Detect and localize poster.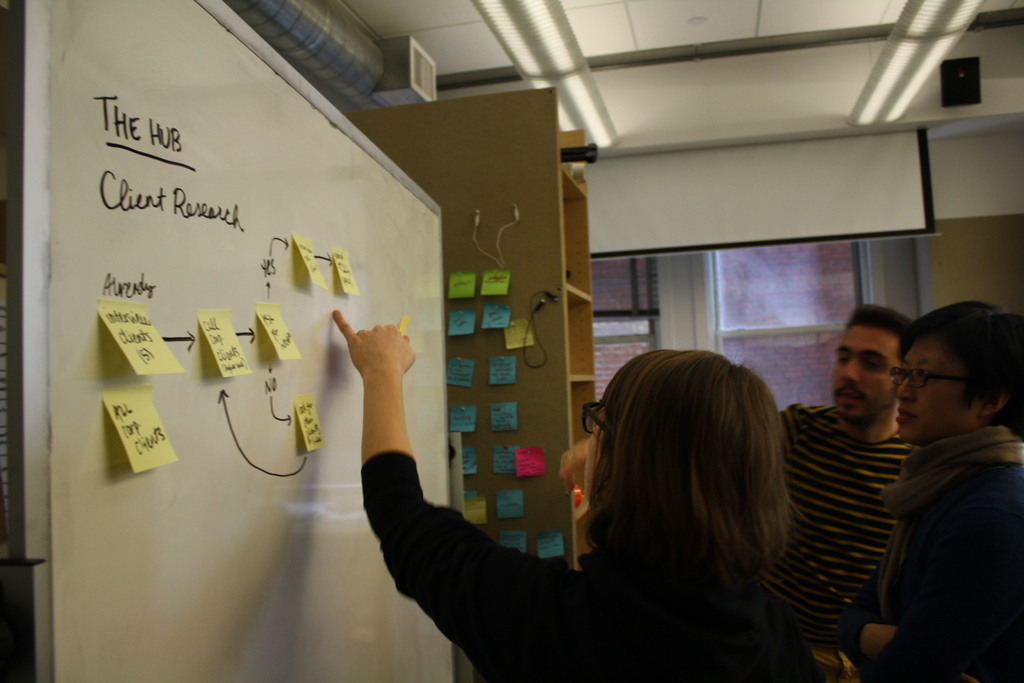
Localized at 295,395,324,452.
